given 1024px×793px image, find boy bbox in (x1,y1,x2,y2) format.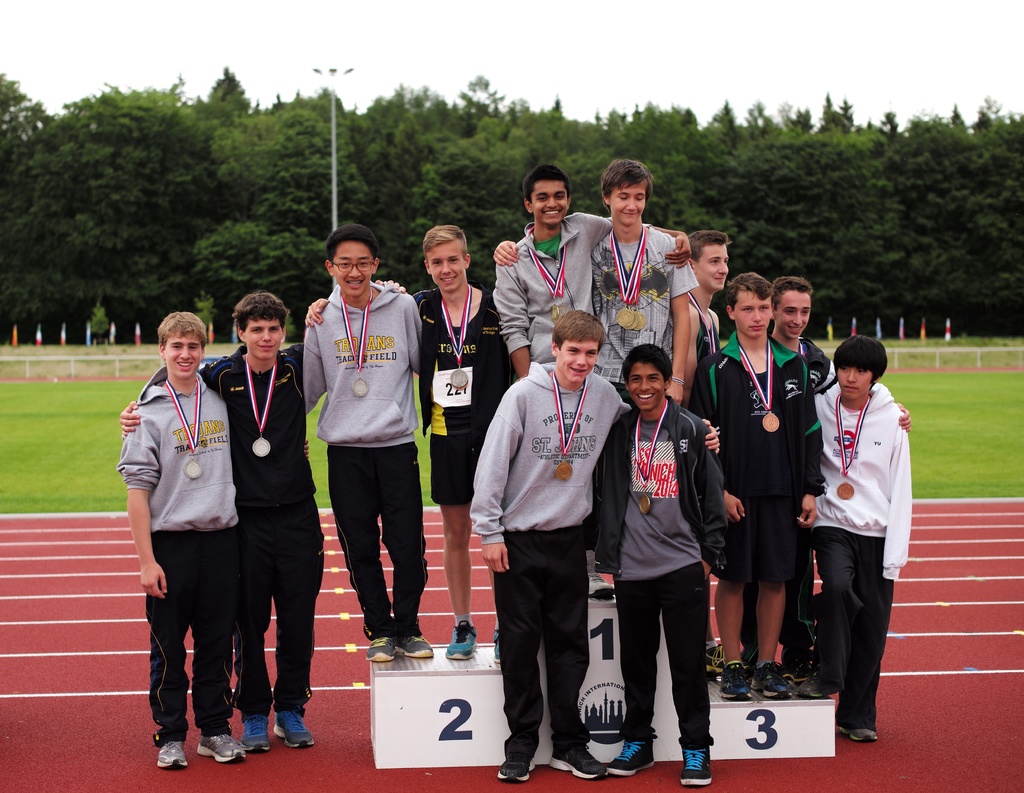
(803,330,913,746).
